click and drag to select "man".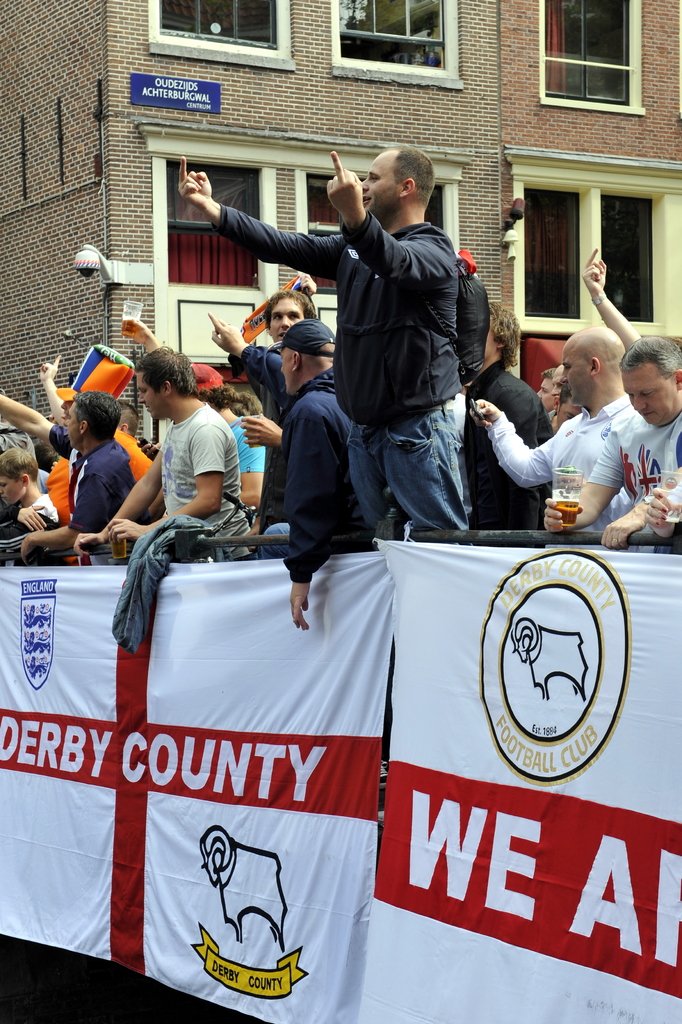
Selection: (188,365,266,510).
